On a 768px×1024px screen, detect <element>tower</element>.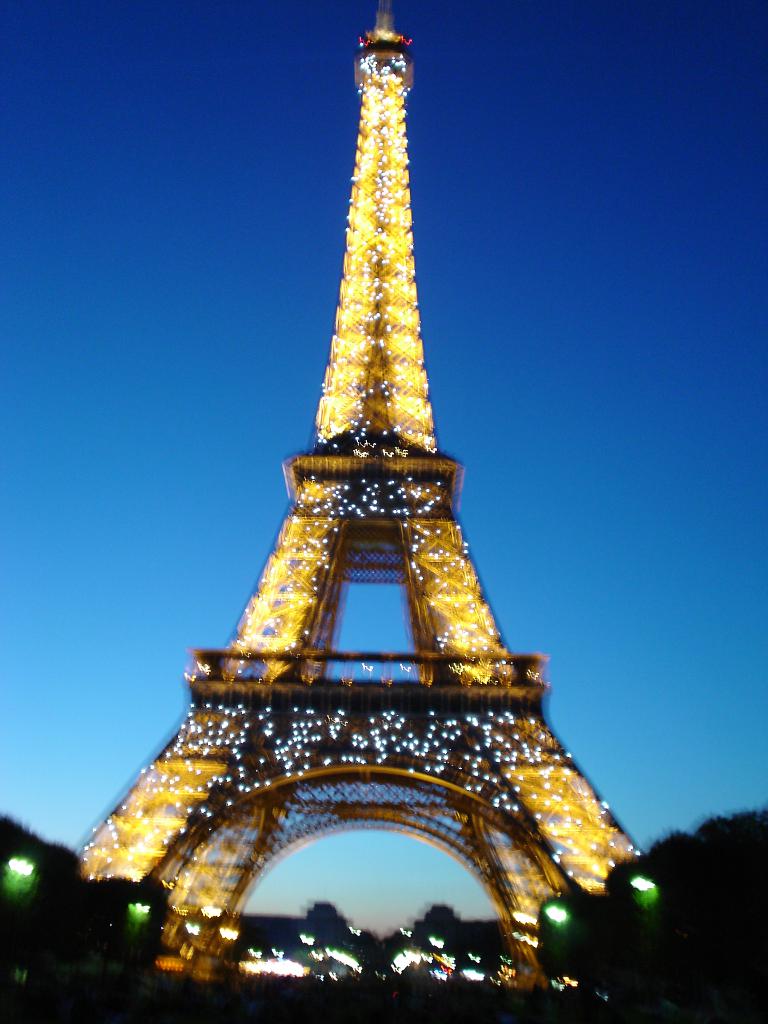
59:0:637:986.
